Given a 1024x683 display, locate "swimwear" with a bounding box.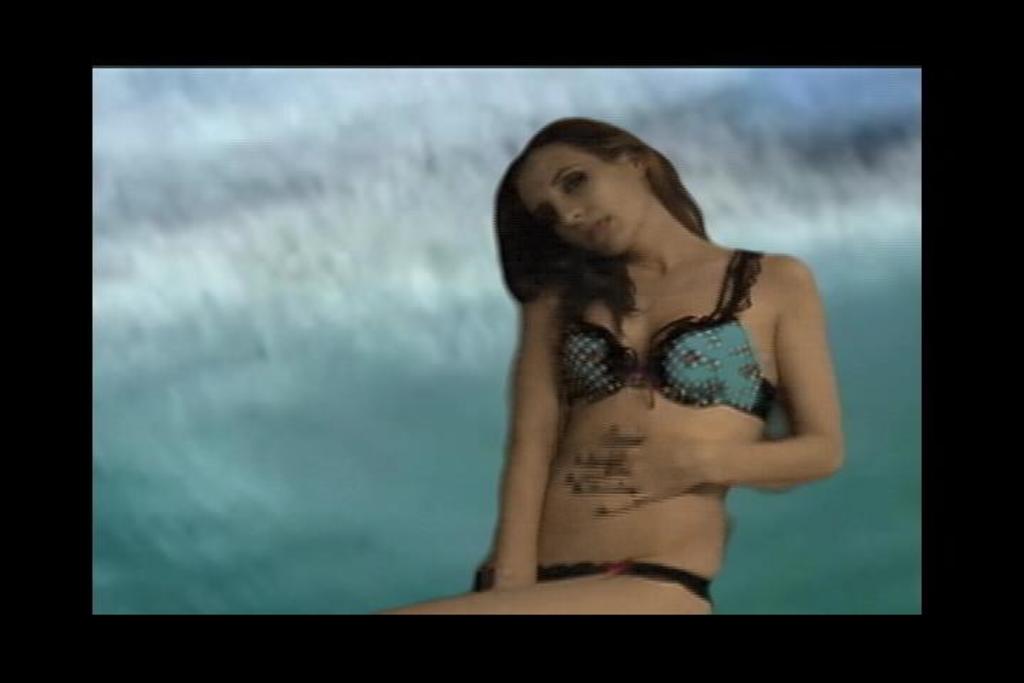
Located: bbox(553, 240, 781, 415).
